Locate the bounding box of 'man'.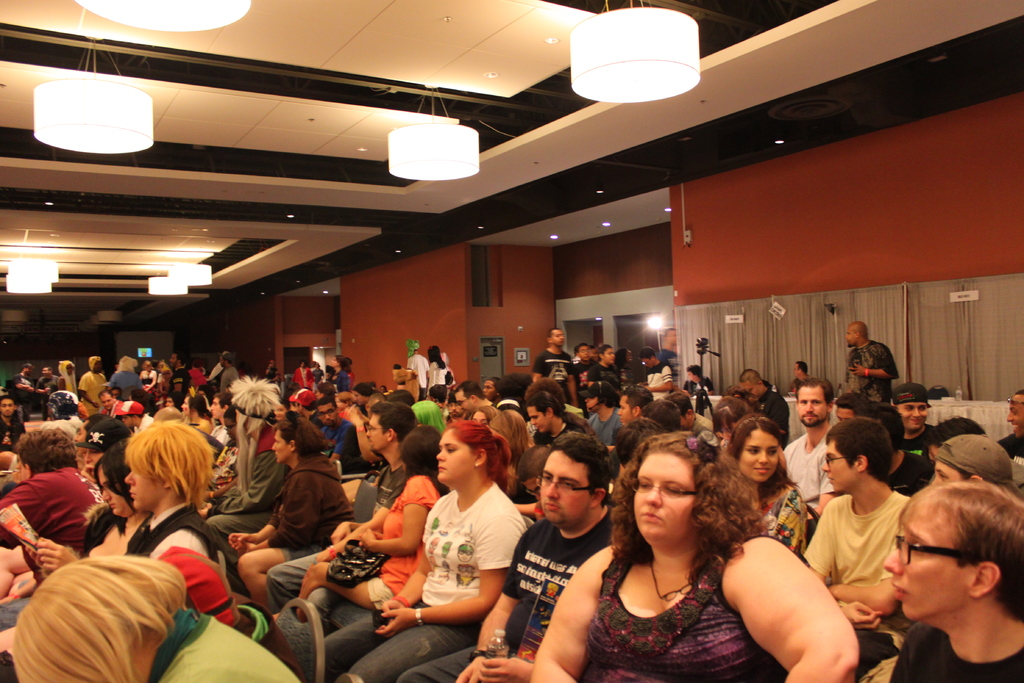
Bounding box: bbox=(568, 347, 594, 379).
